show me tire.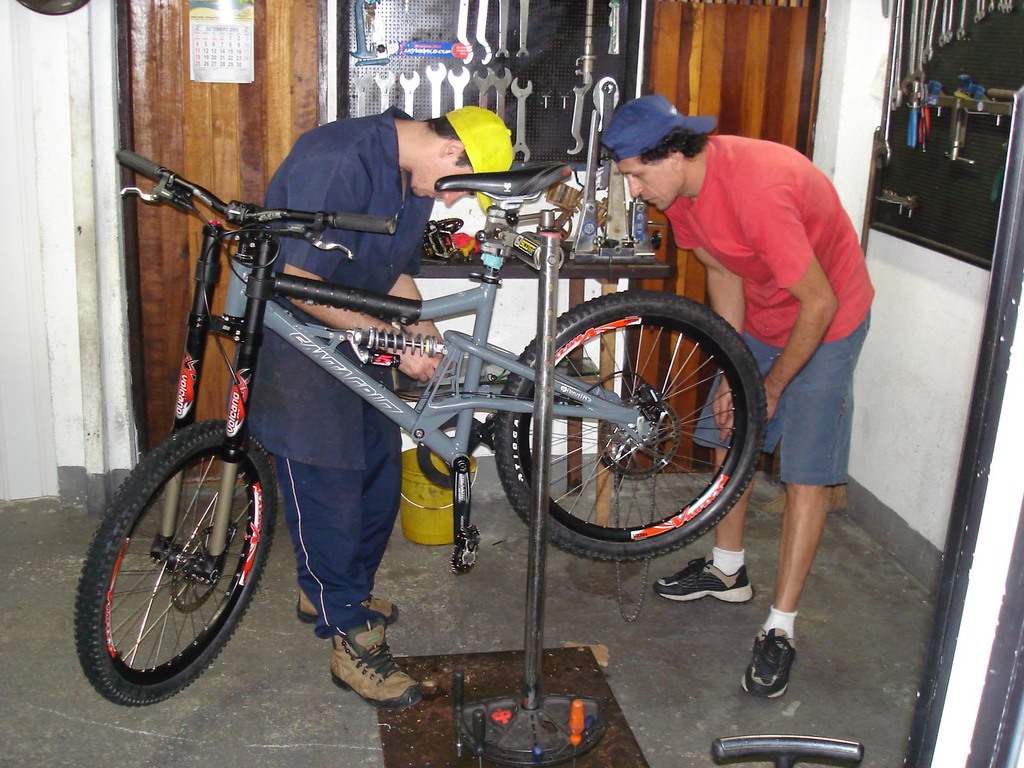
tire is here: [x1=495, y1=291, x2=769, y2=565].
